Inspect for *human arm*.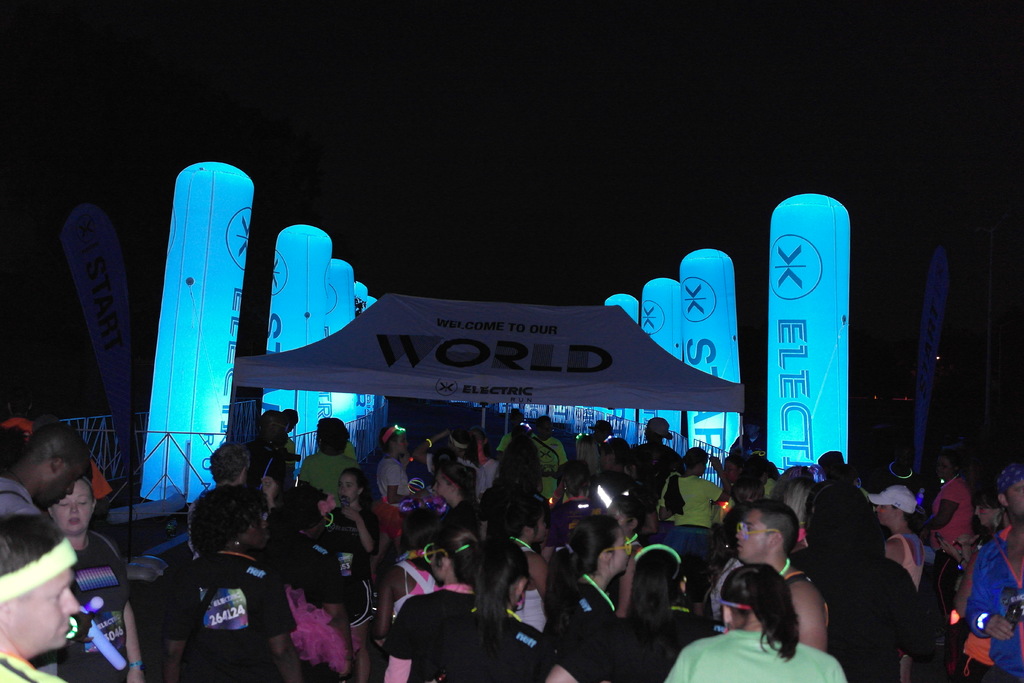
Inspection: 788,602,828,653.
